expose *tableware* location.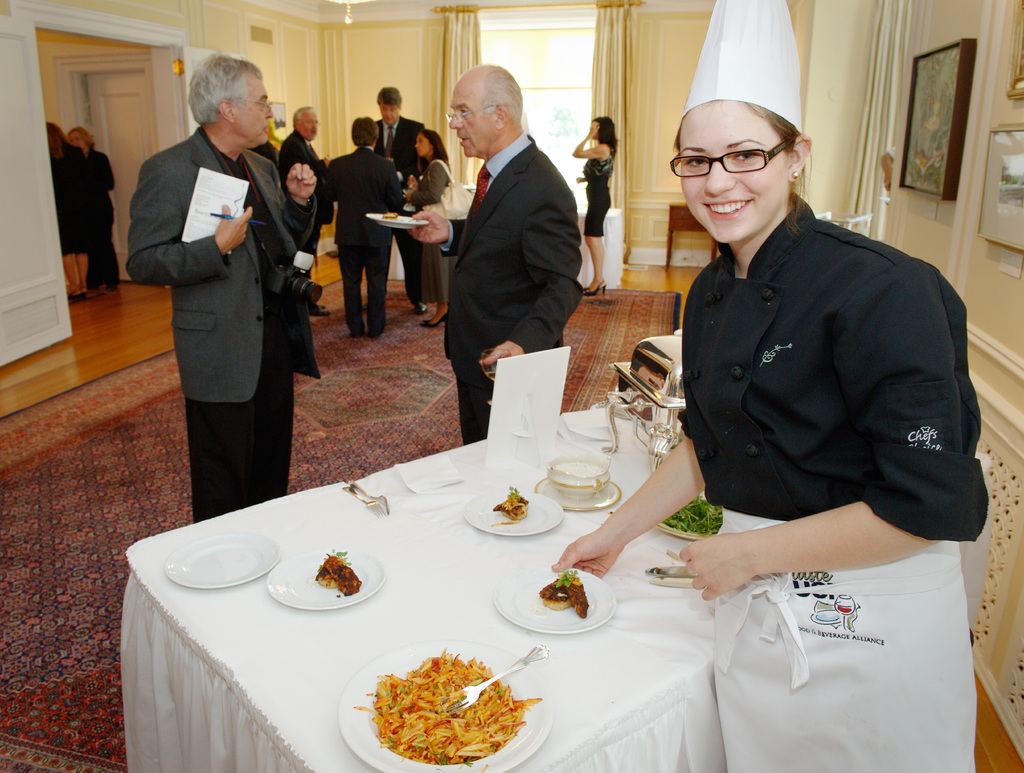
Exposed at 344:484:384:514.
